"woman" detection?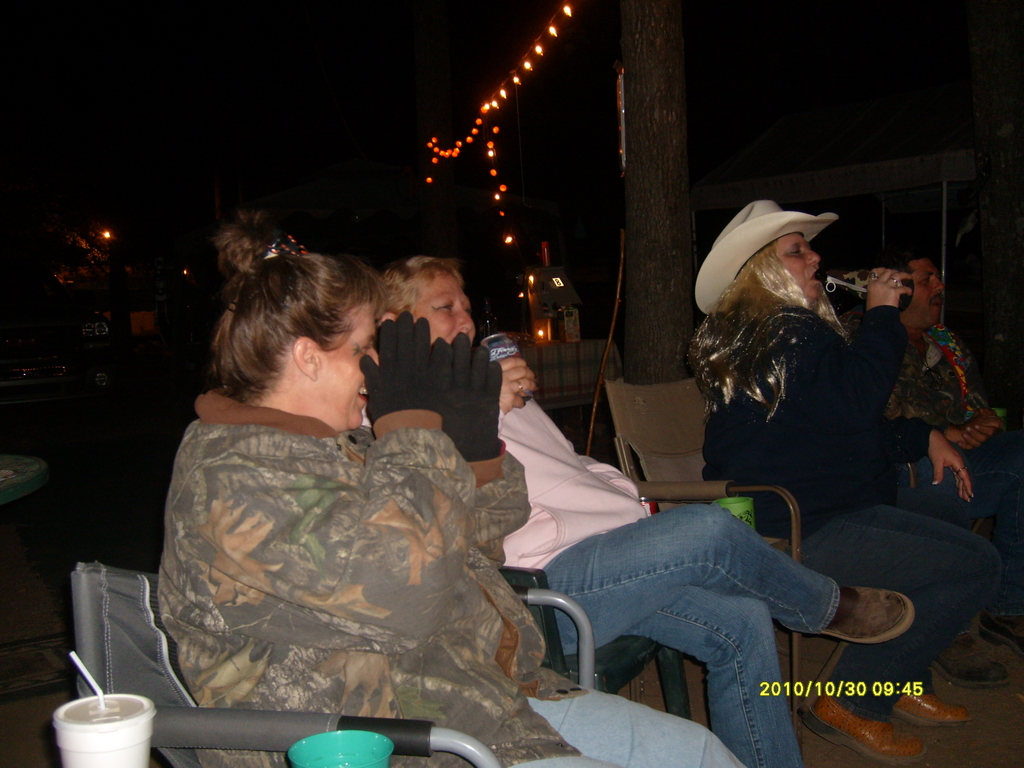
bbox=(127, 230, 595, 740)
